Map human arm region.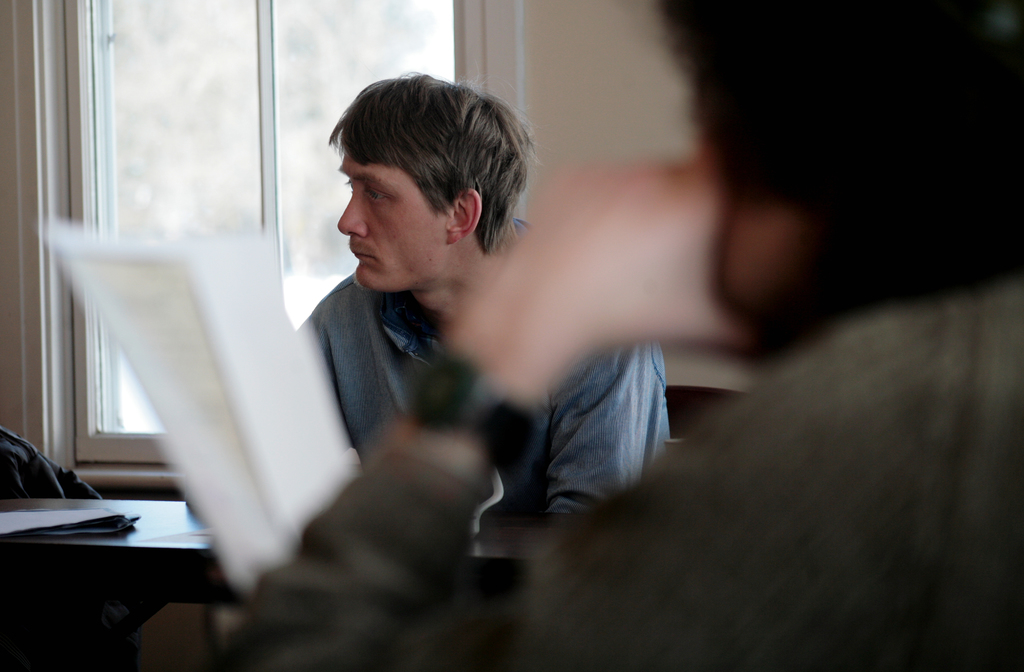
Mapped to l=211, t=140, r=856, b=671.
